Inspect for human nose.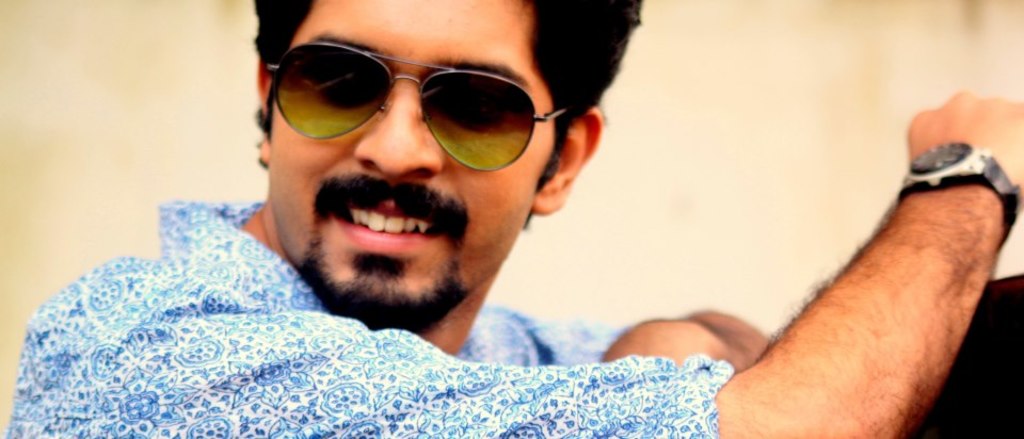
Inspection: region(350, 83, 441, 179).
